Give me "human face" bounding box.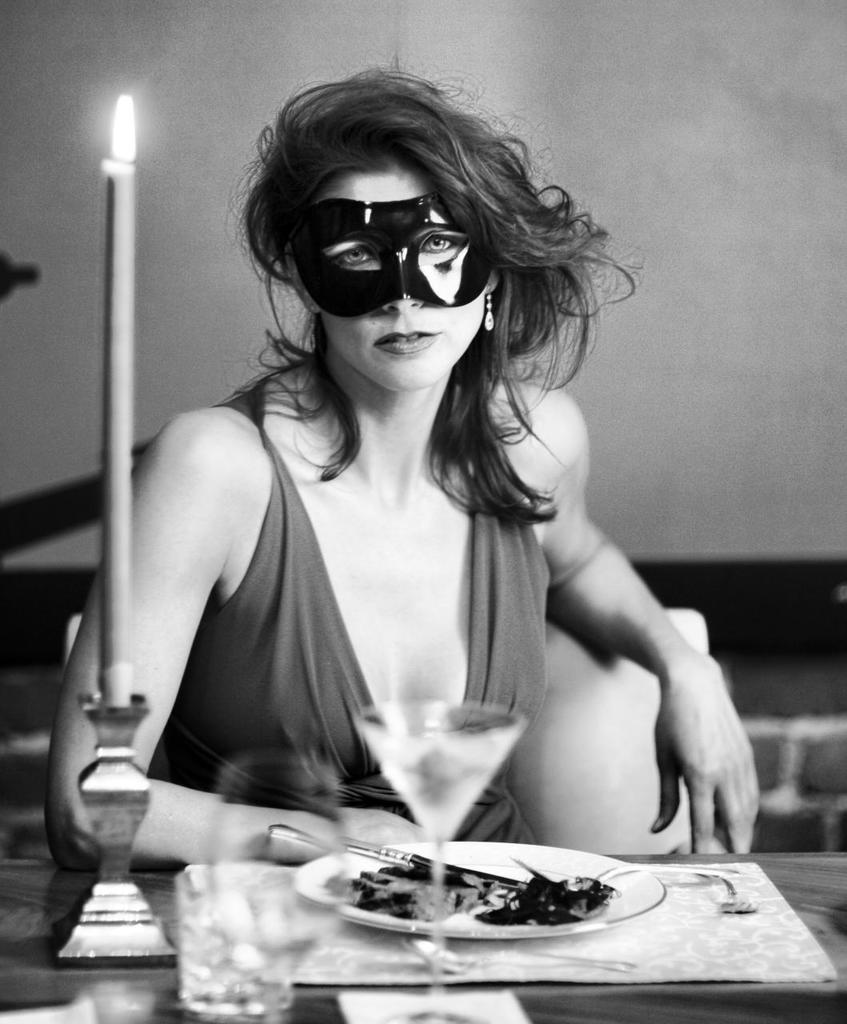
BBox(298, 176, 483, 401).
